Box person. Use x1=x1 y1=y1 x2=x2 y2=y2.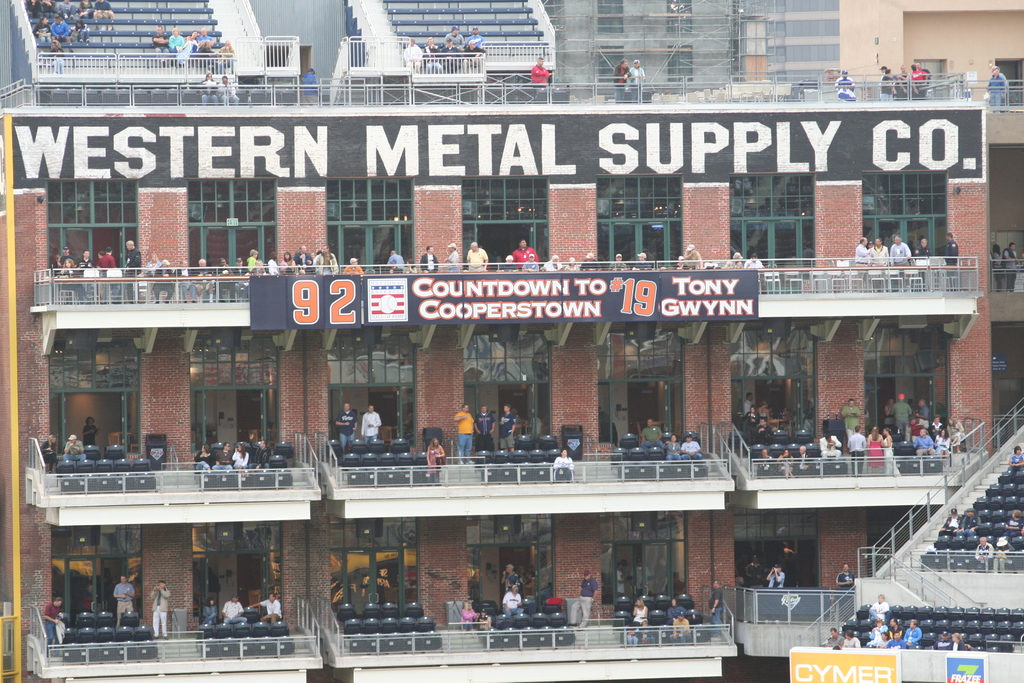
x1=147 y1=23 x2=168 y2=65.
